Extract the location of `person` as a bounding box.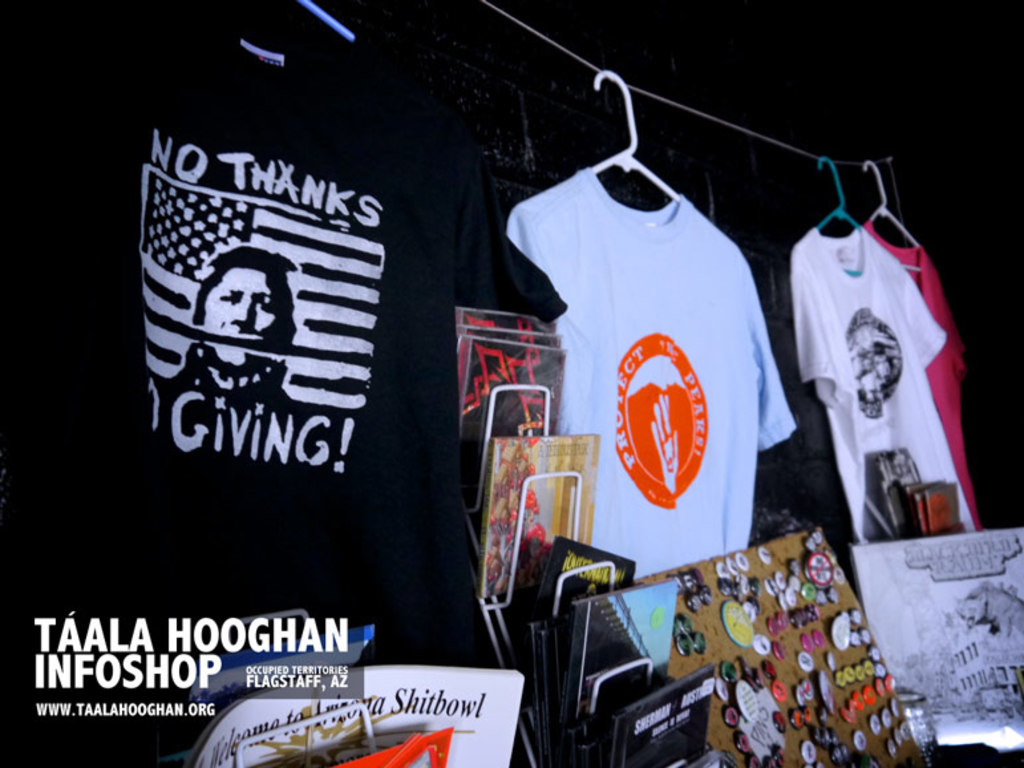
(181, 250, 296, 407).
